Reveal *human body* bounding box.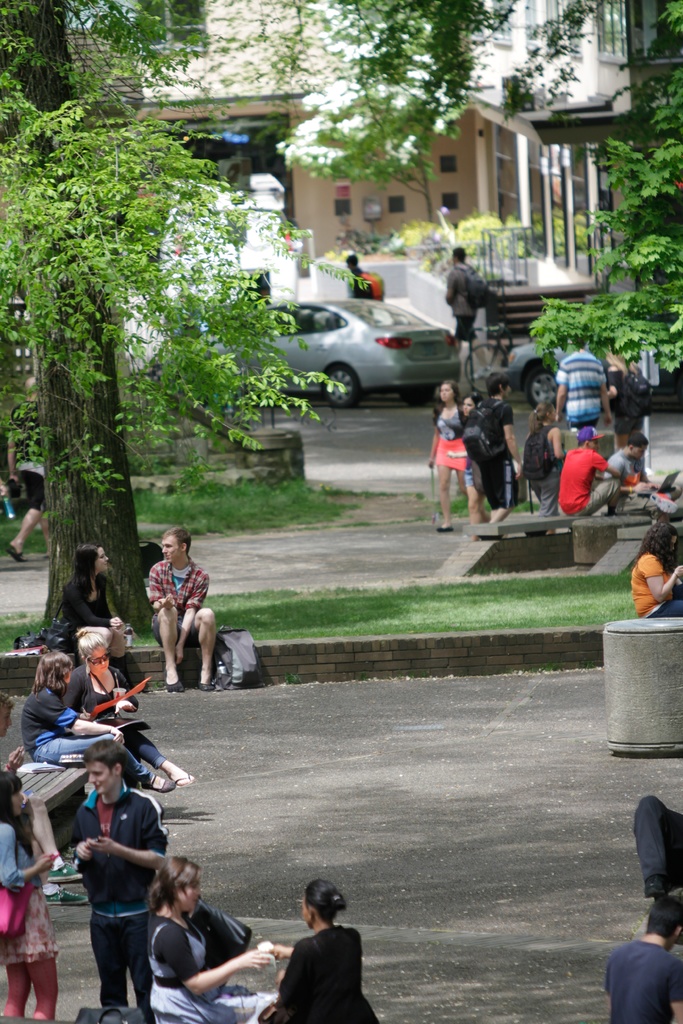
Revealed: l=151, t=529, r=215, b=691.
